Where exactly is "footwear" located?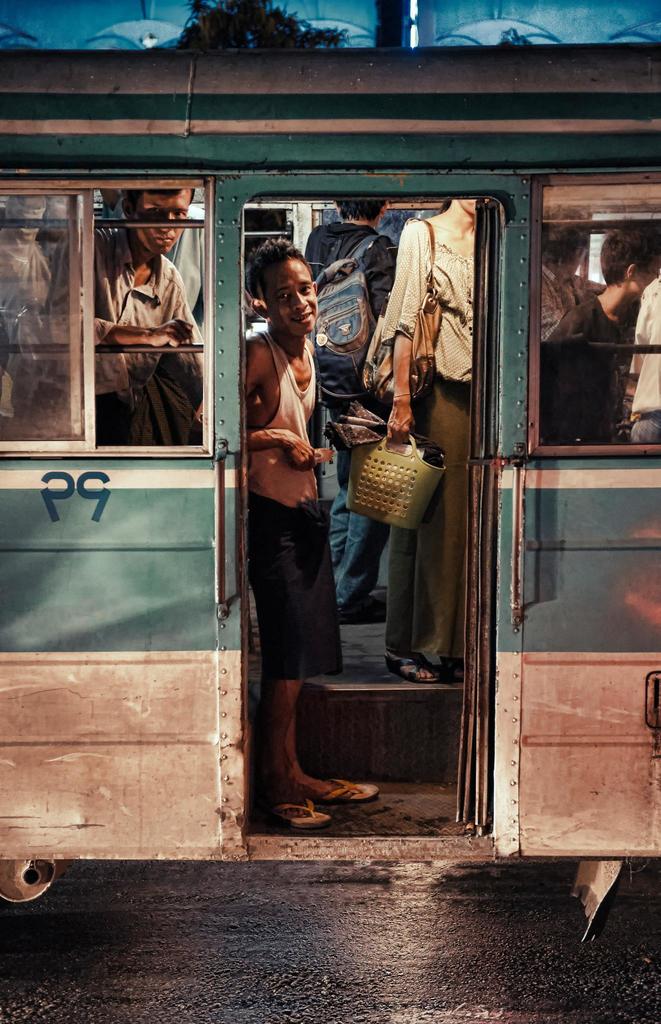
Its bounding box is (left=385, top=652, right=448, bottom=685).
